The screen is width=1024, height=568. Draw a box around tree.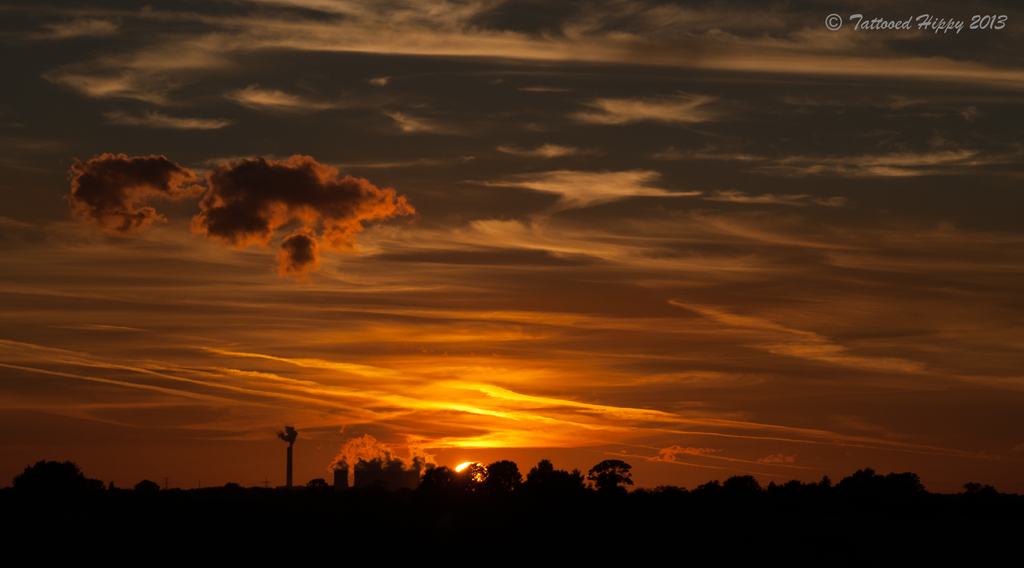
region(830, 464, 873, 496).
